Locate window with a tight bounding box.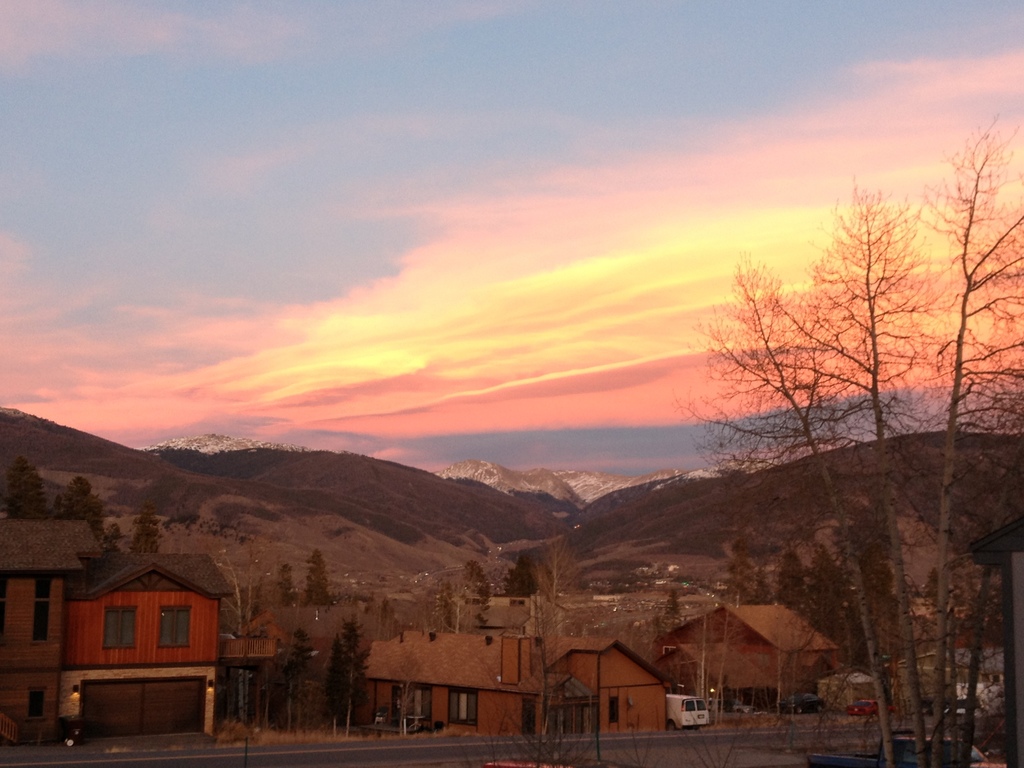
bbox(607, 698, 620, 721).
